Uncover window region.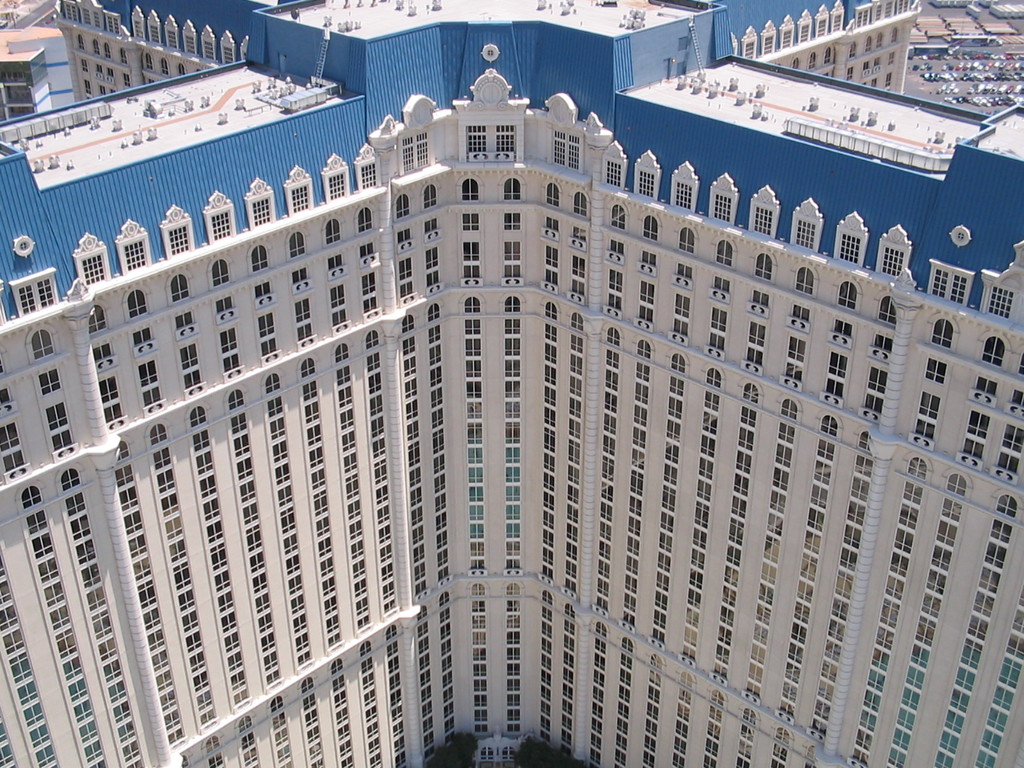
Uncovered: 771,760,785,767.
